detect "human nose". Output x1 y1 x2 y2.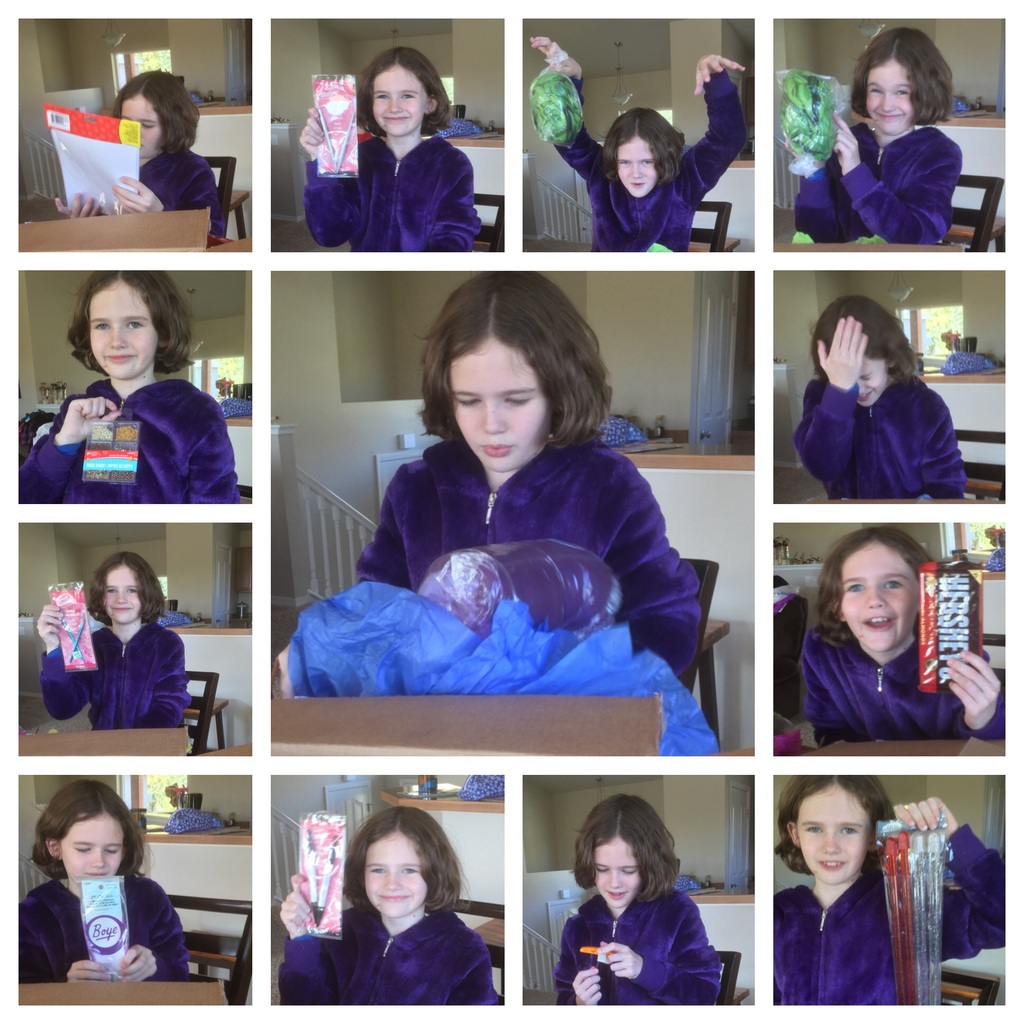
385 99 403 114.
